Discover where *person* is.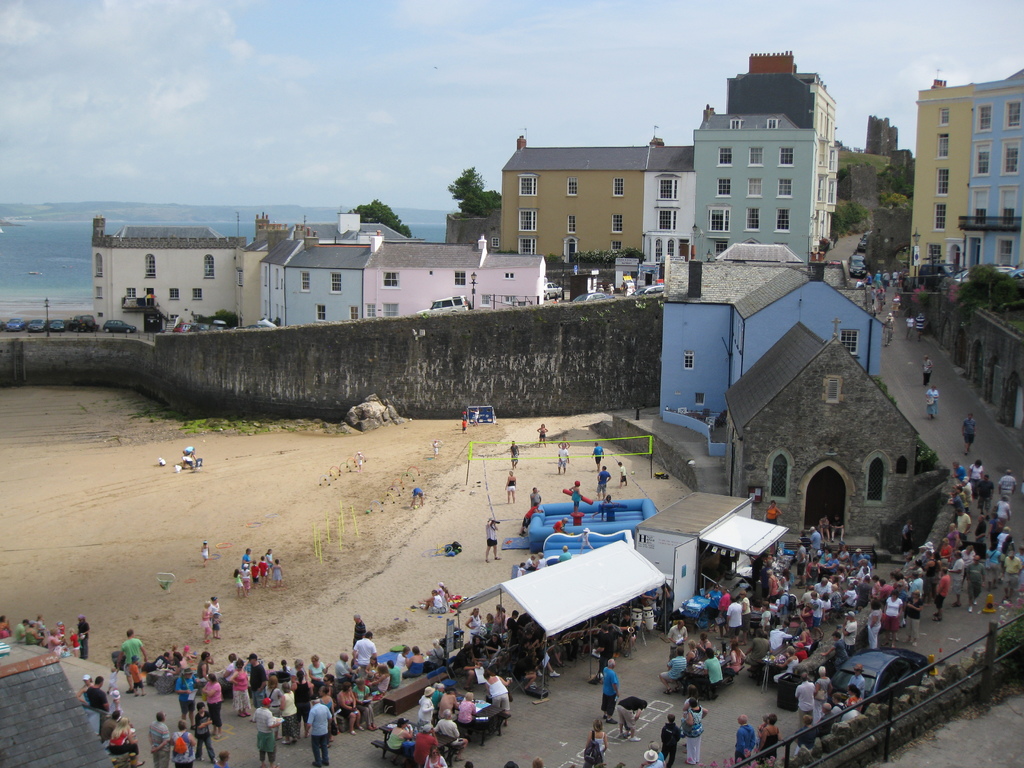
Discovered at [237,548,280,592].
